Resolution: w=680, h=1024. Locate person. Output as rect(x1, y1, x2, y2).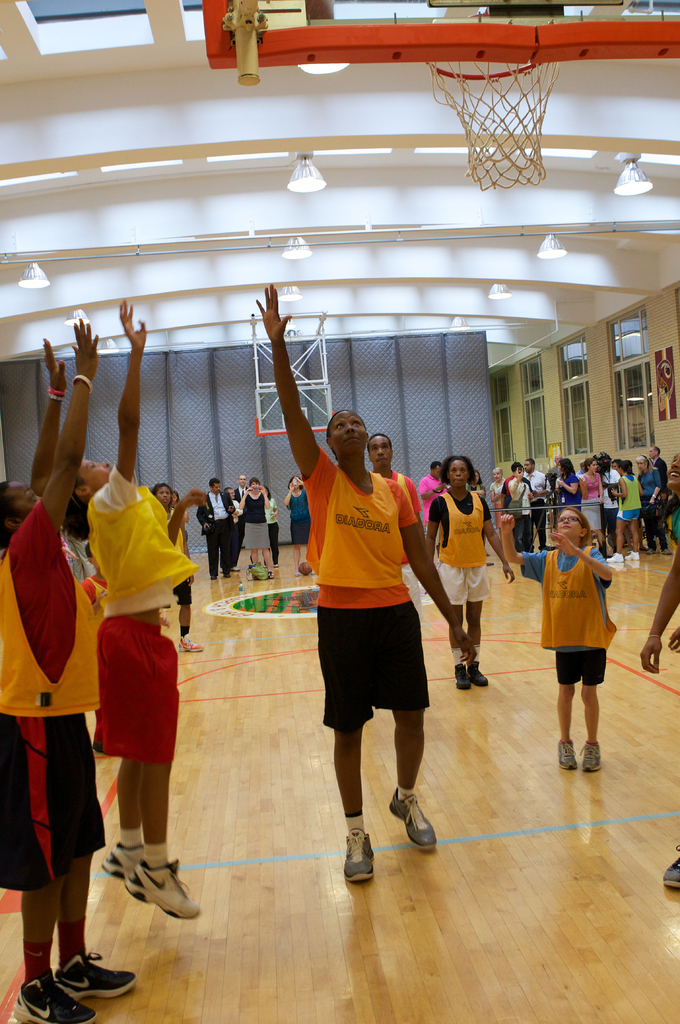
rect(0, 308, 130, 1023).
